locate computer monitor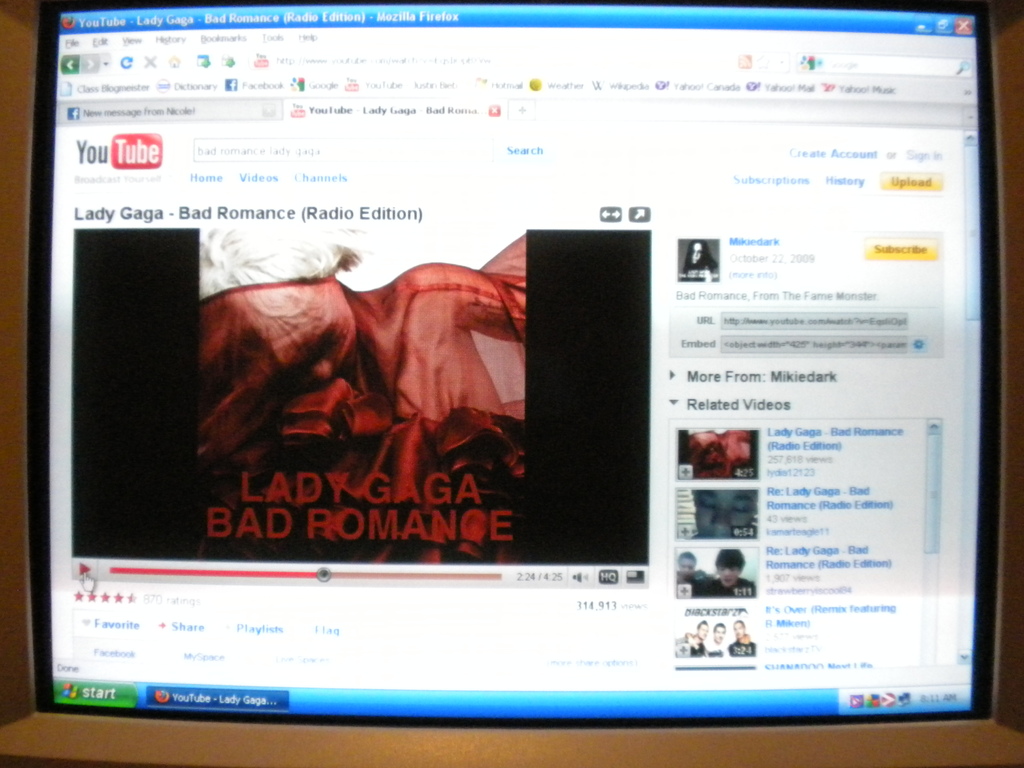
x1=0, y1=56, x2=1023, y2=765
